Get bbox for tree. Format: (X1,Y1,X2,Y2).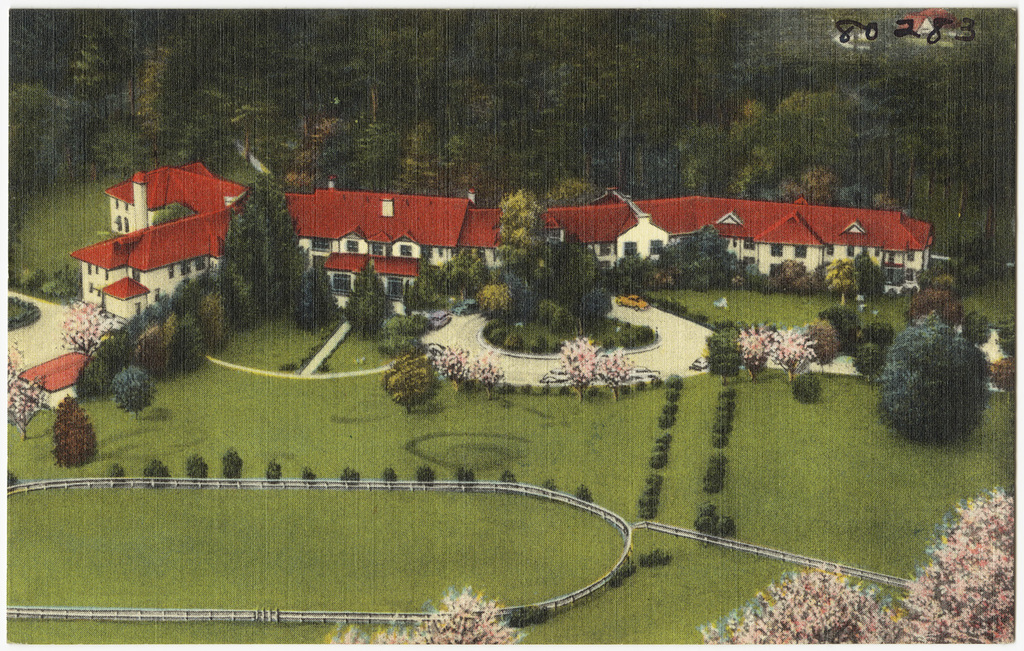
(298,260,341,332).
